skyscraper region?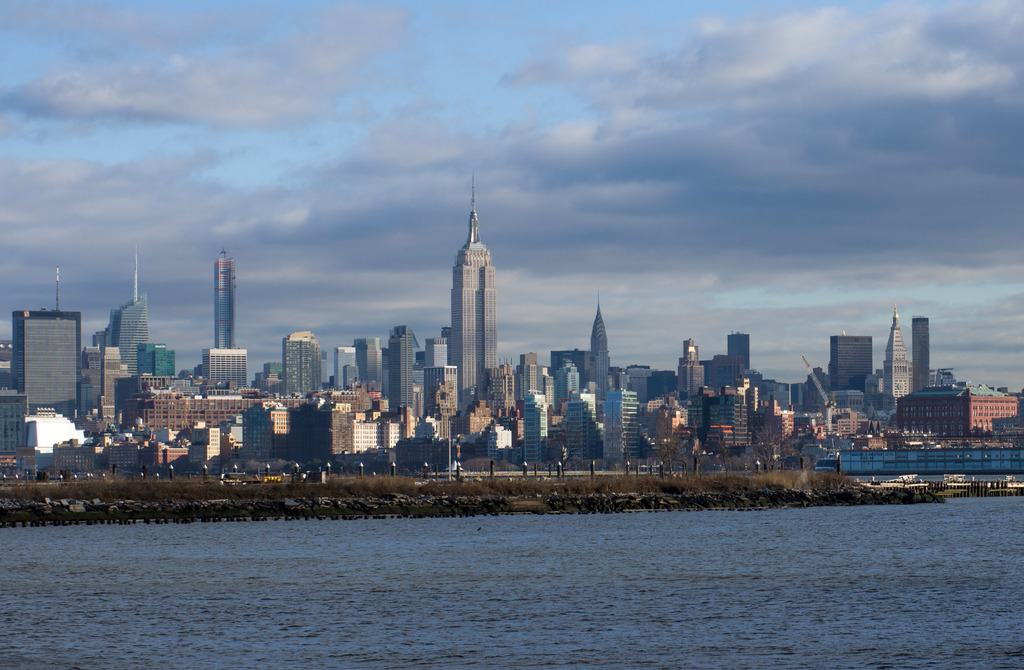
bbox(390, 325, 413, 405)
